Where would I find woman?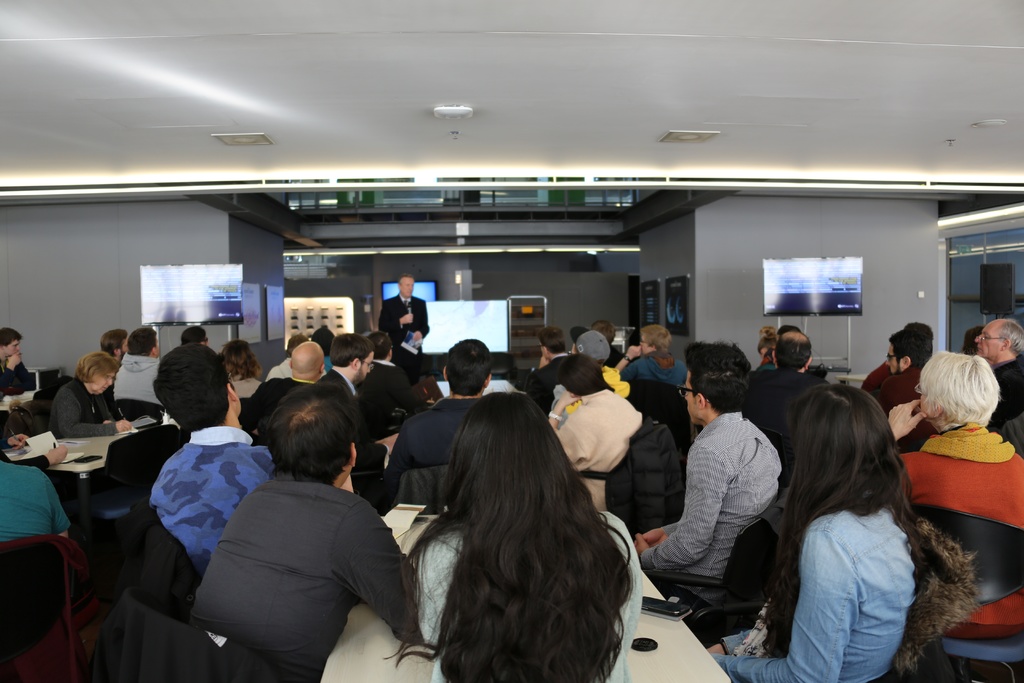
At select_region(409, 401, 648, 682).
